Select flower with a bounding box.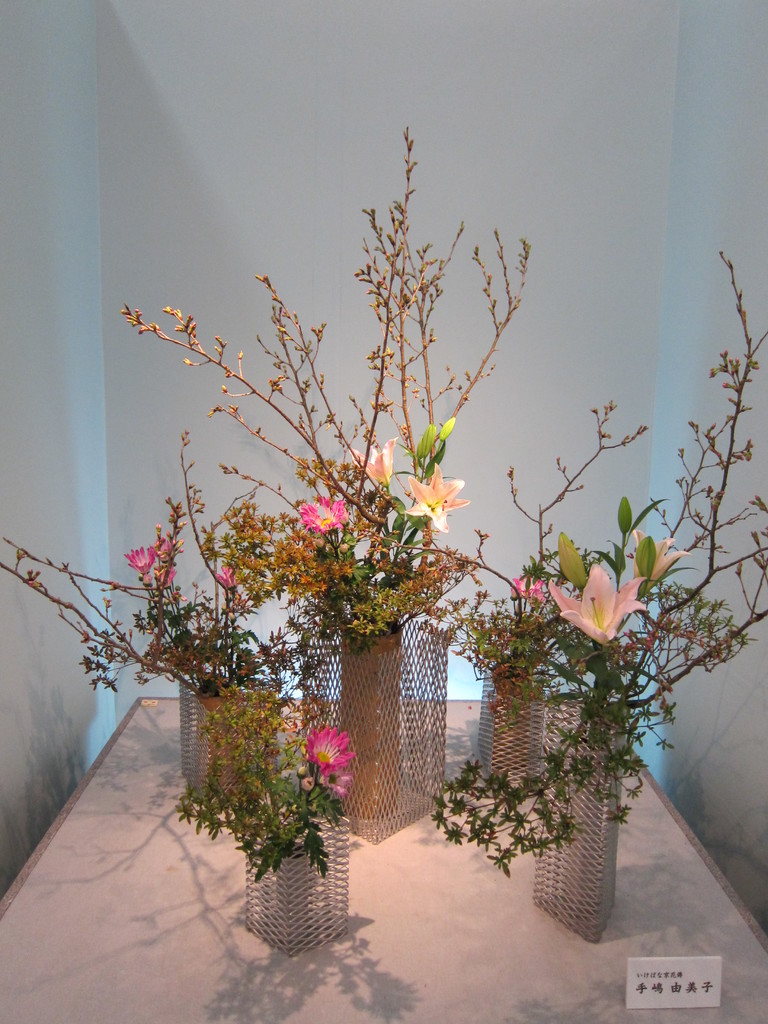
(left=625, top=531, right=688, bottom=599).
